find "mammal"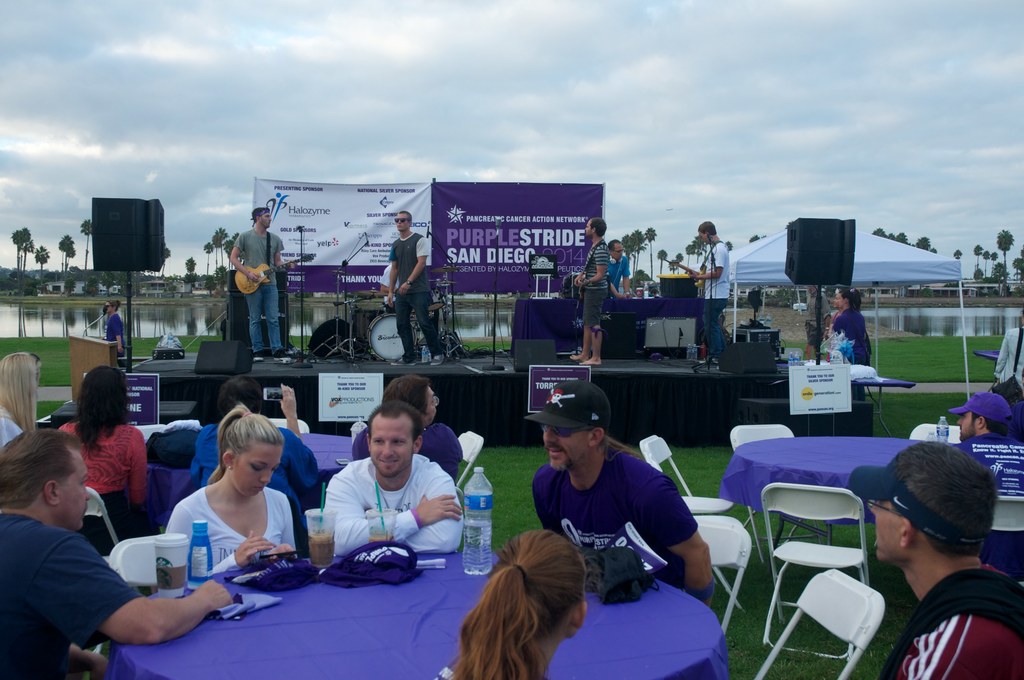
803/283/831/360
